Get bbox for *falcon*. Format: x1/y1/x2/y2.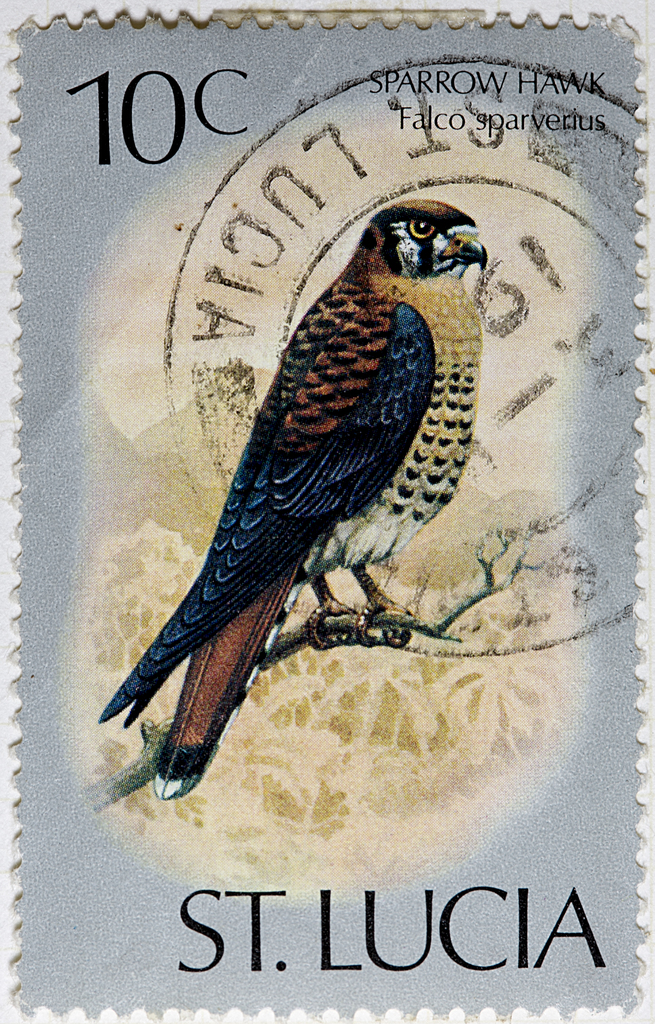
92/193/493/802.
